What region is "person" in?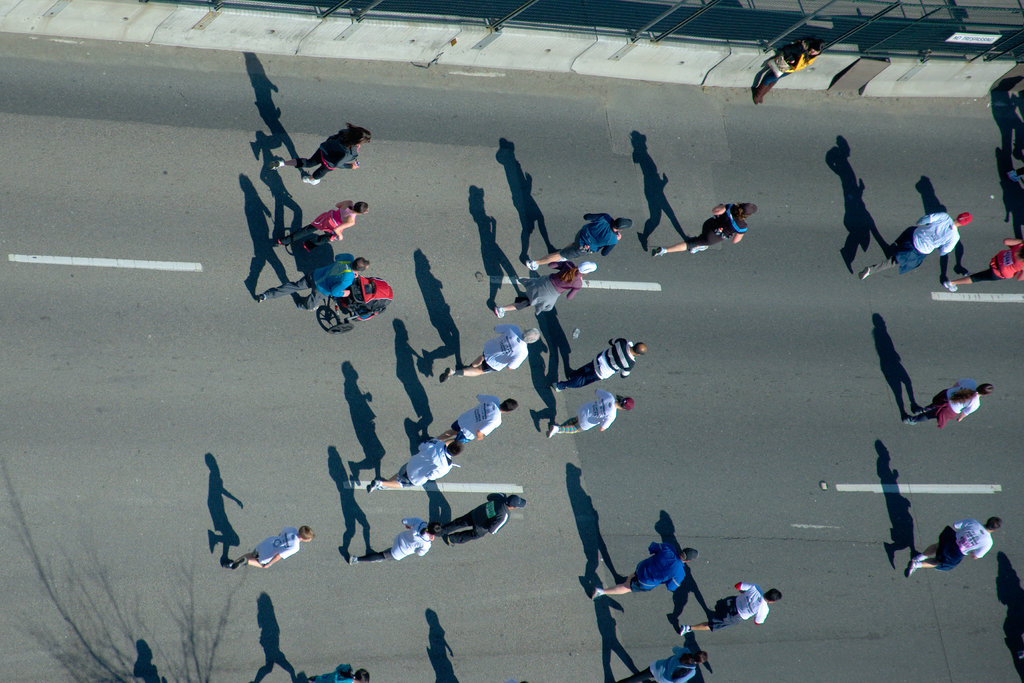
select_region(615, 646, 706, 682).
